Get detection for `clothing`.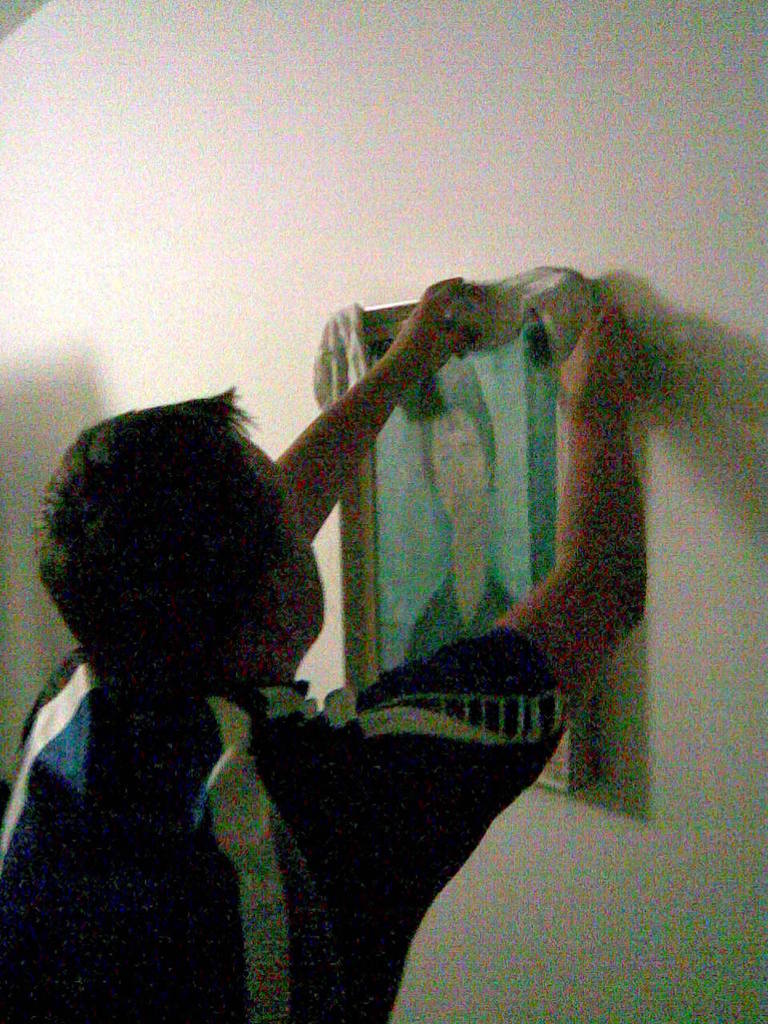
Detection: pyautogui.locateOnScreen(406, 571, 514, 659).
